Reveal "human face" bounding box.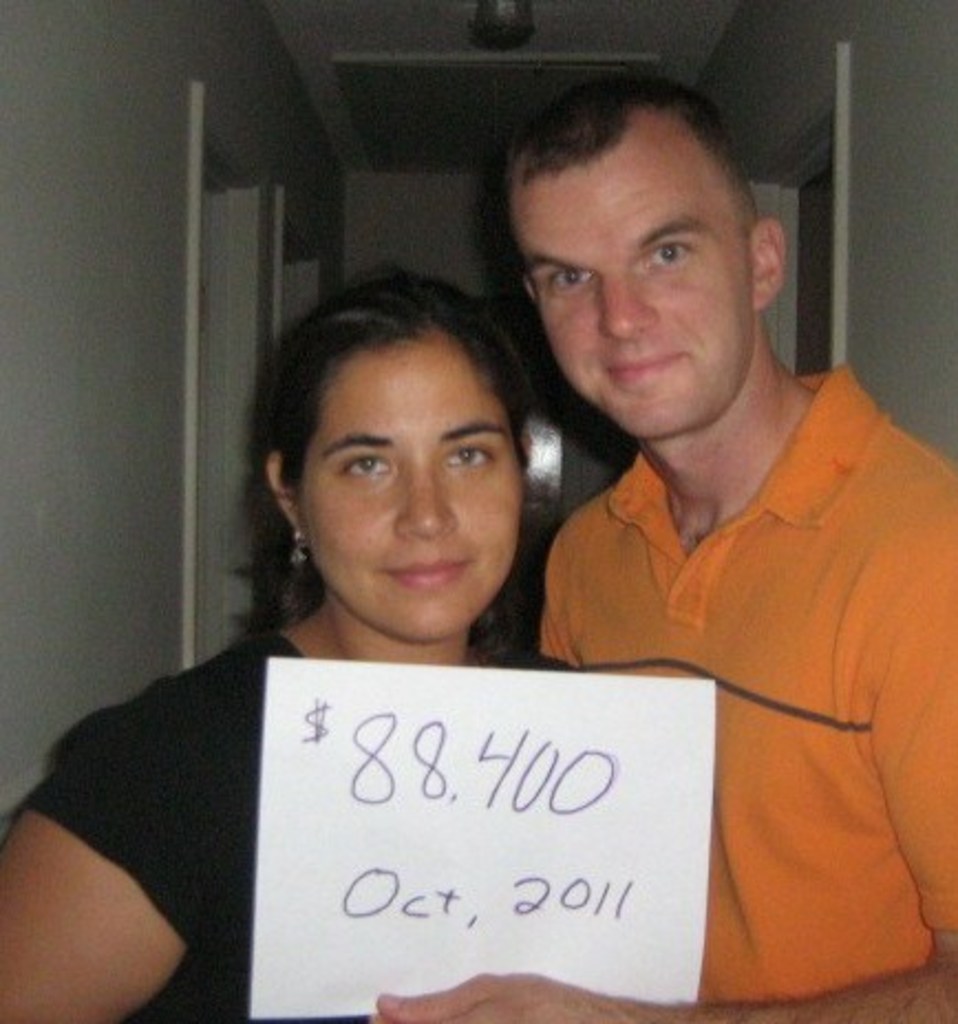
Revealed: [519, 117, 751, 437].
